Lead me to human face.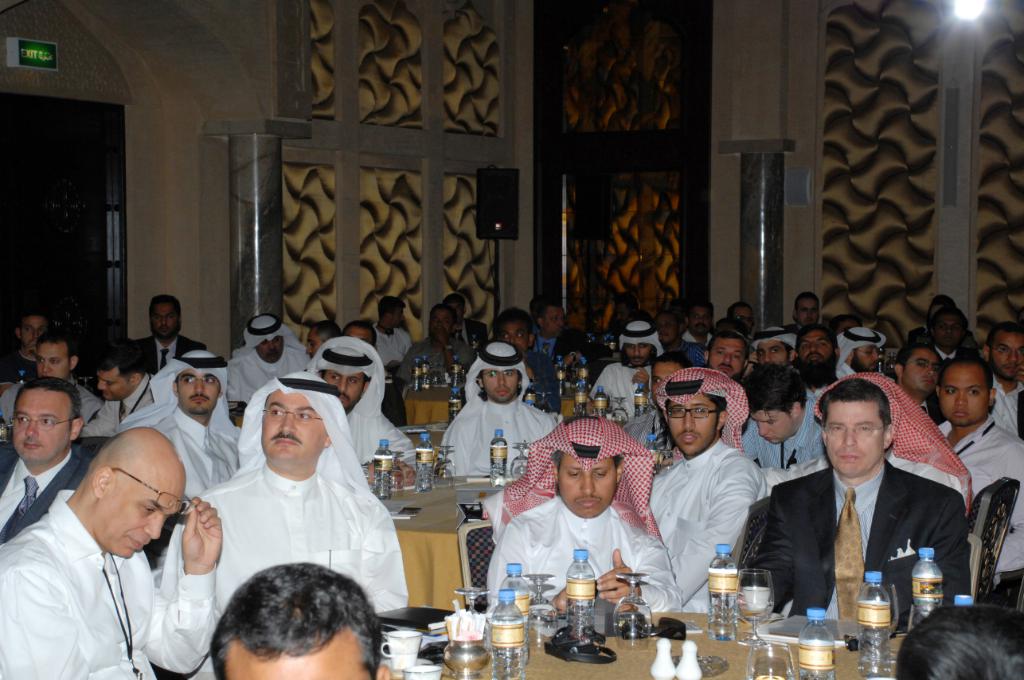
Lead to region(799, 328, 834, 361).
